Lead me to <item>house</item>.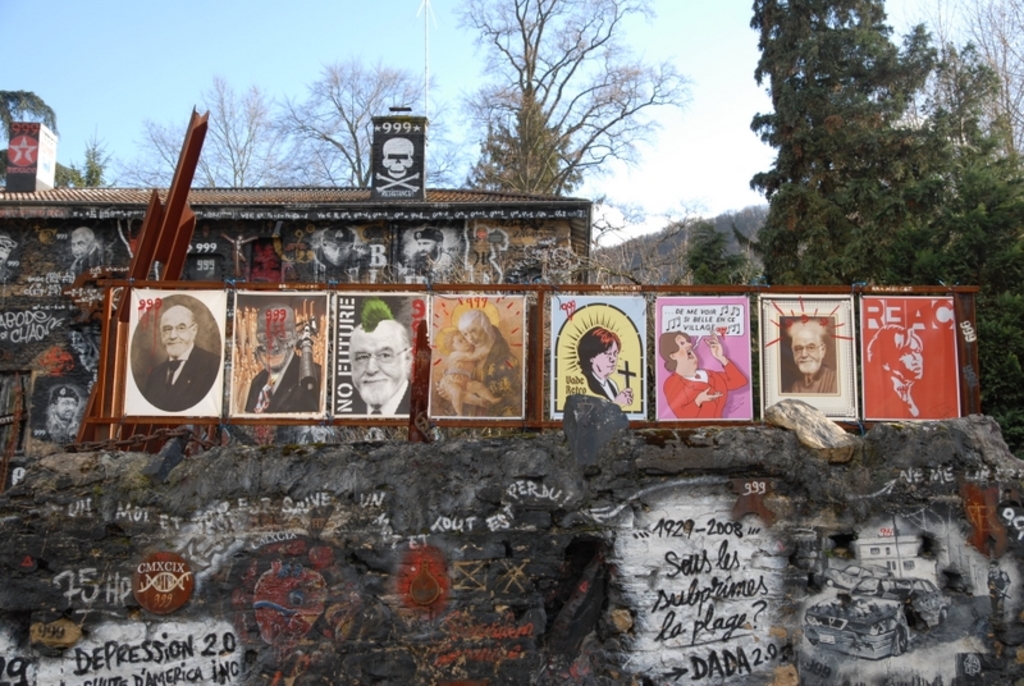
Lead to (left=0, top=106, right=595, bottom=459).
